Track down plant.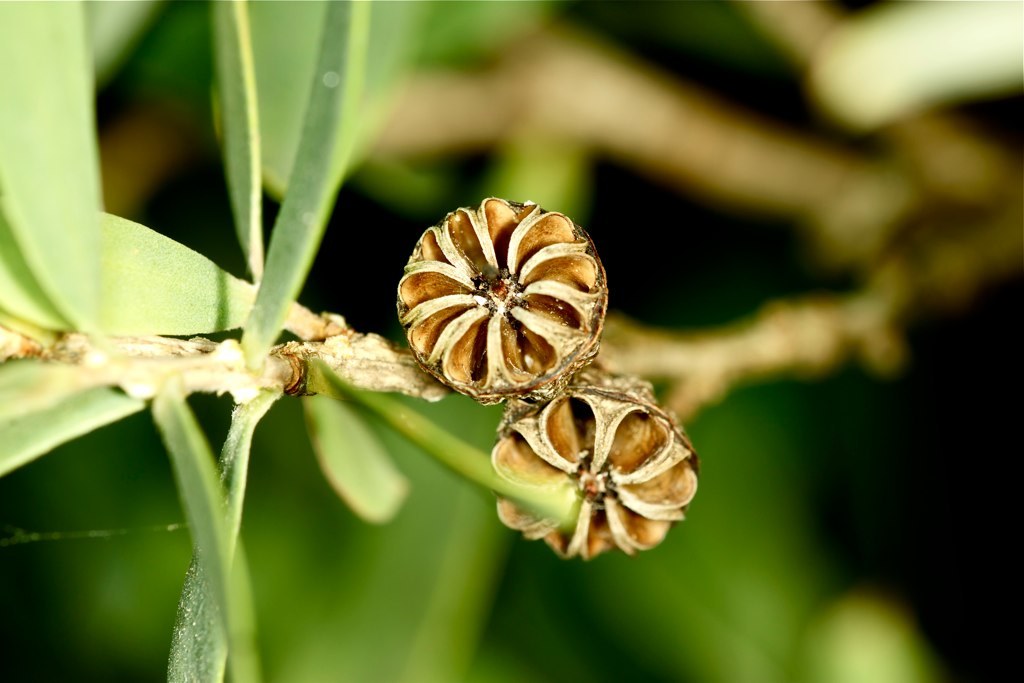
Tracked to x1=0, y1=0, x2=1023, y2=682.
